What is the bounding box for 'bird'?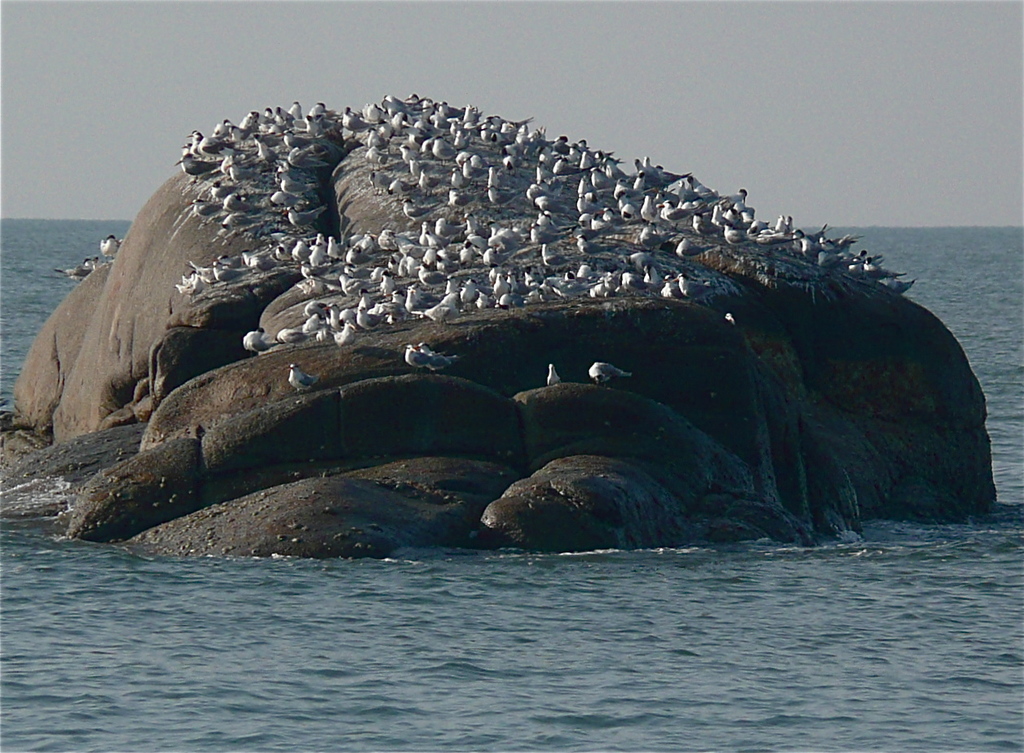
x1=286, y1=362, x2=319, y2=397.
